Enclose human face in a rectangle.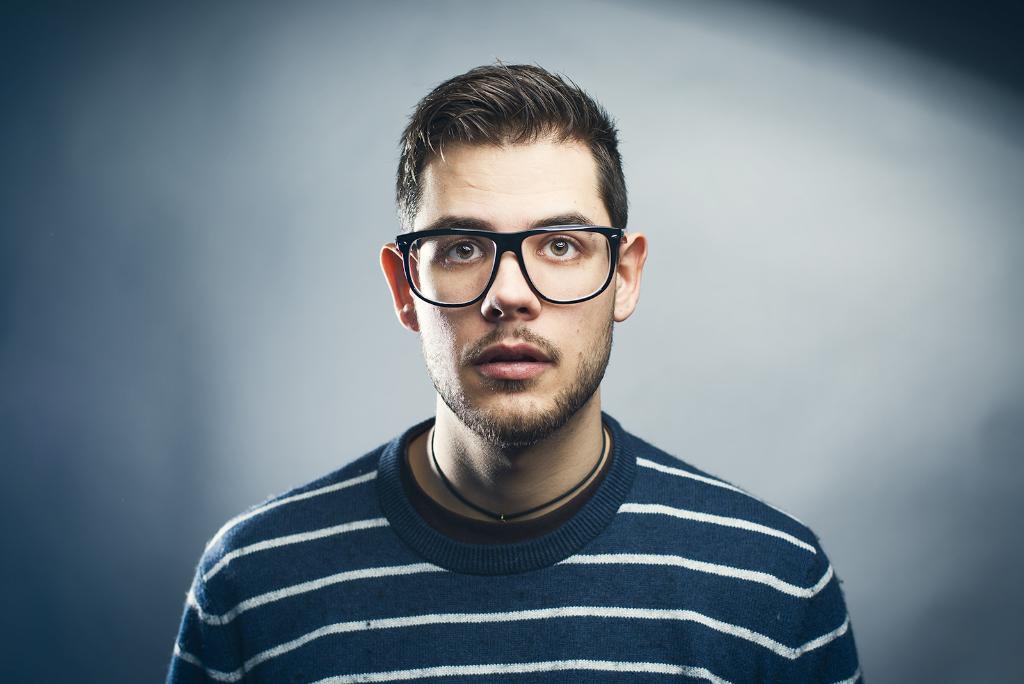
box=[406, 136, 614, 442].
